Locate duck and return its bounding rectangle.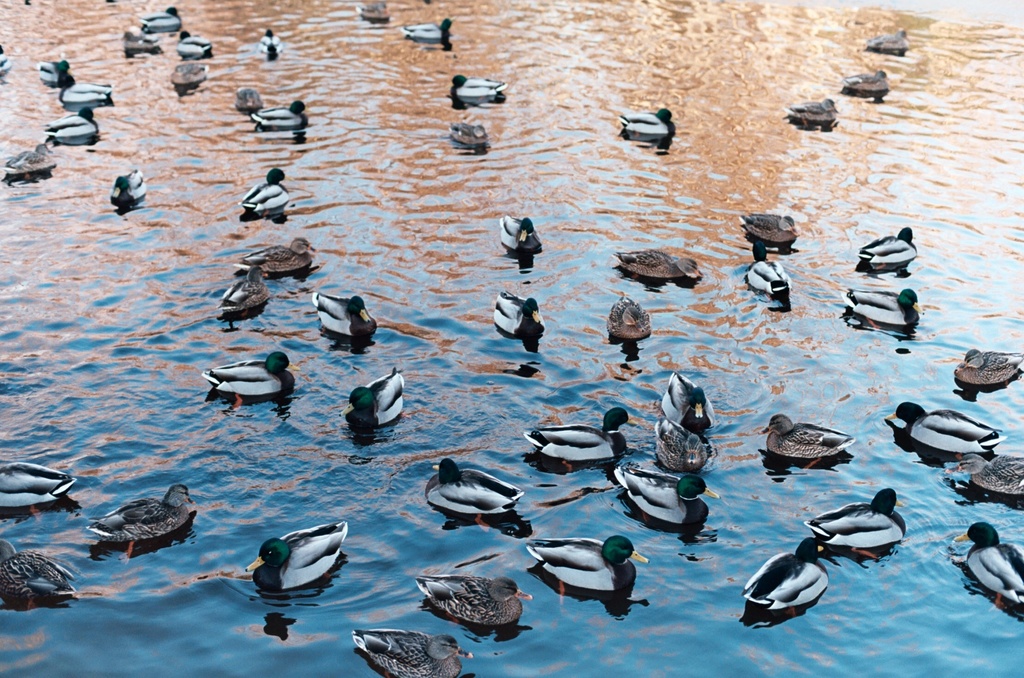
bbox=(868, 20, 912, 60).
